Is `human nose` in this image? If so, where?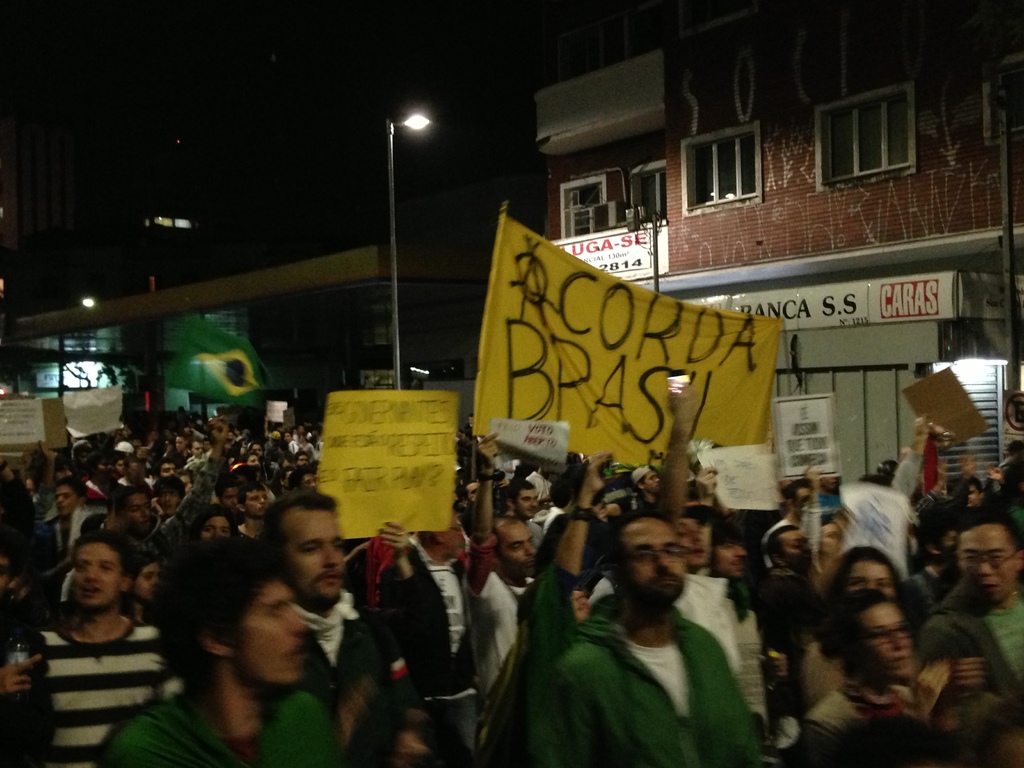
Yes, at [287,607,308,636].
